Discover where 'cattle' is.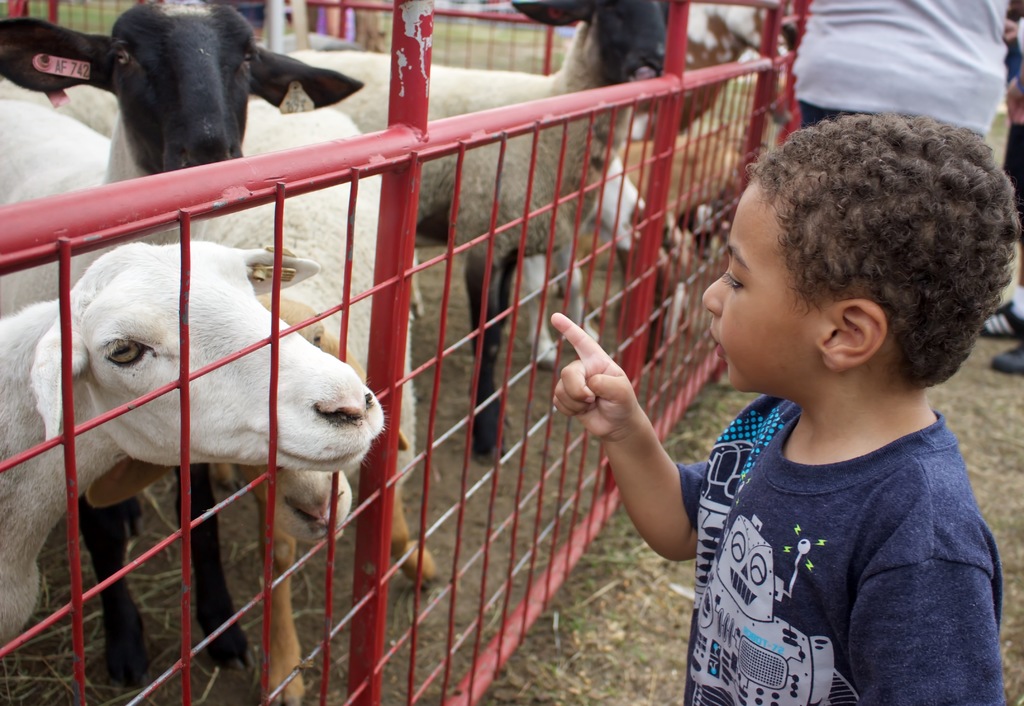
Discovered at <bbox>0, 238, 391, 653</bbox>.
